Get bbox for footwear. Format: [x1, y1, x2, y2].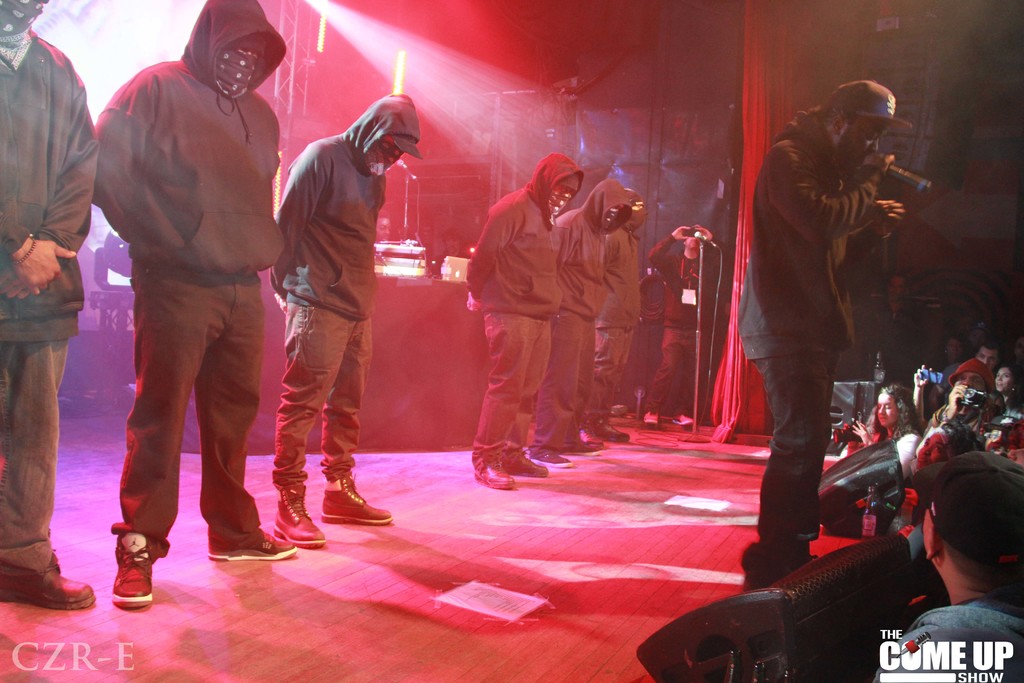
[0, 564, 96, 610].
